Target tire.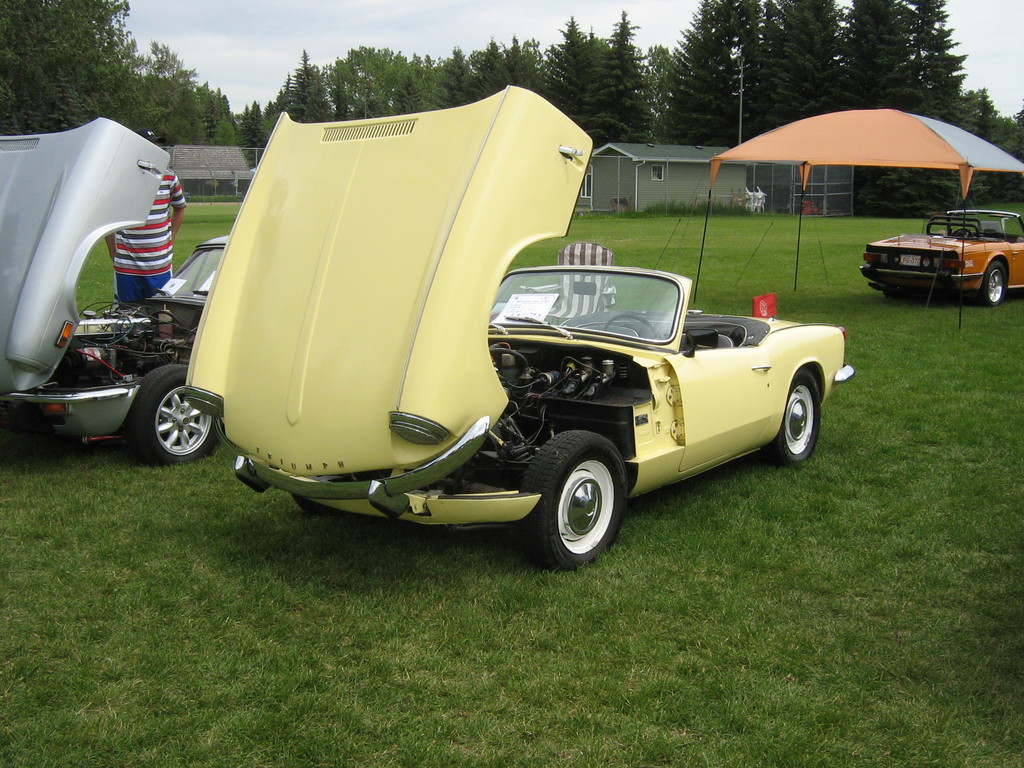
Target region: bbox=(877, 286, 910, 300).
